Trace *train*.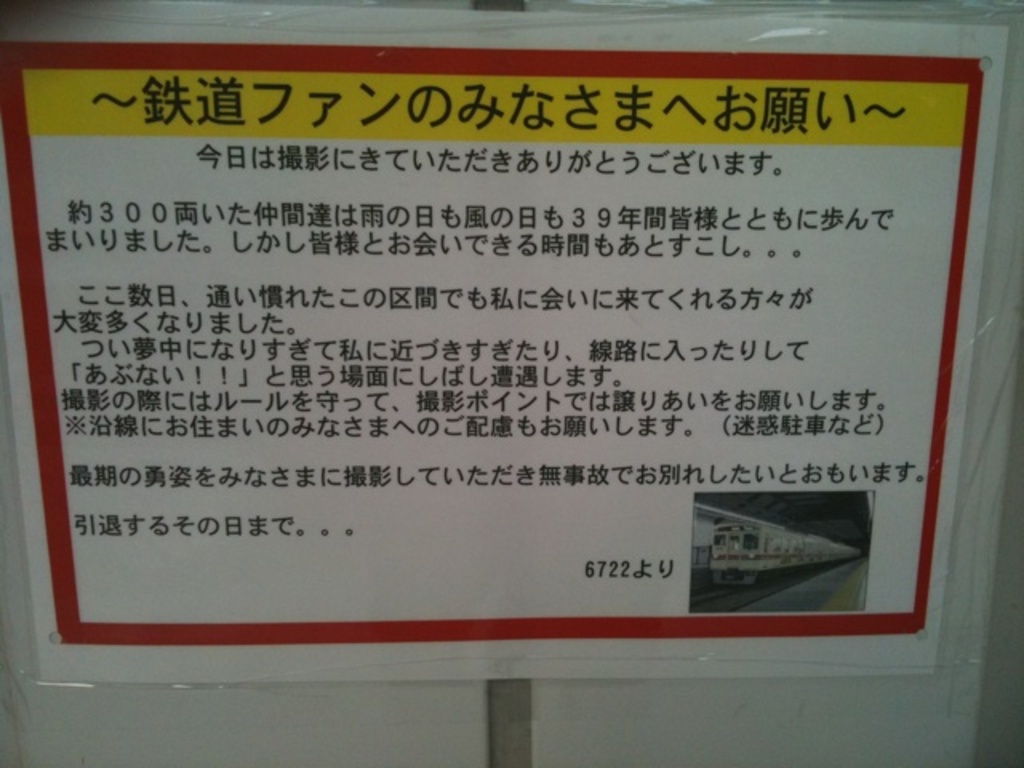
Traced to crop(707, 520, 862, 590).
